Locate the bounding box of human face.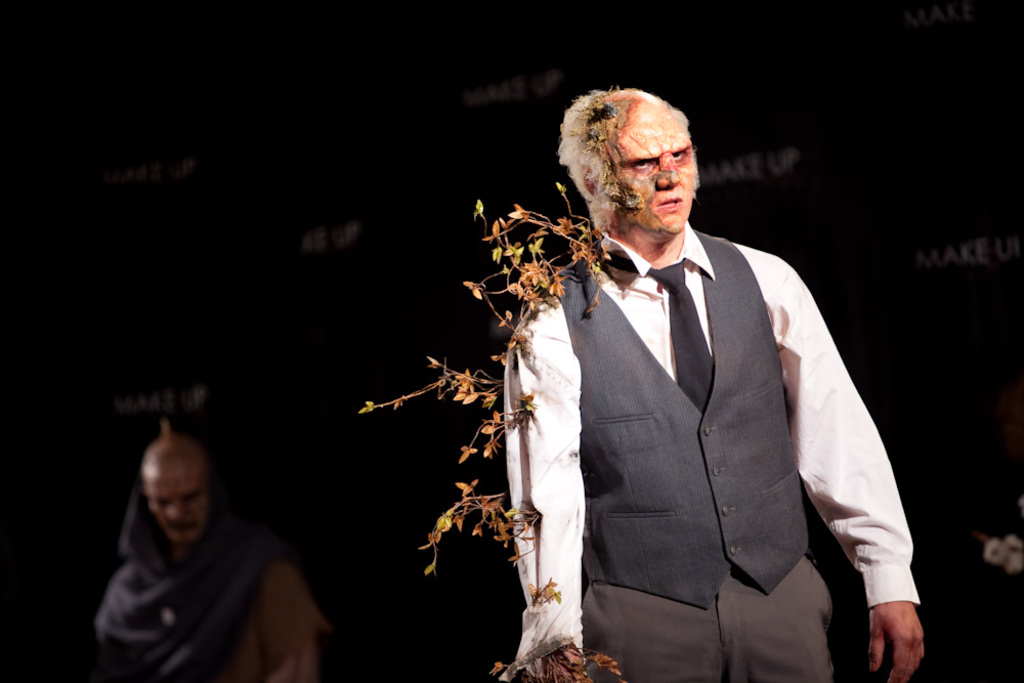
Bounding box: BBox(151, 460, 204, 544).
